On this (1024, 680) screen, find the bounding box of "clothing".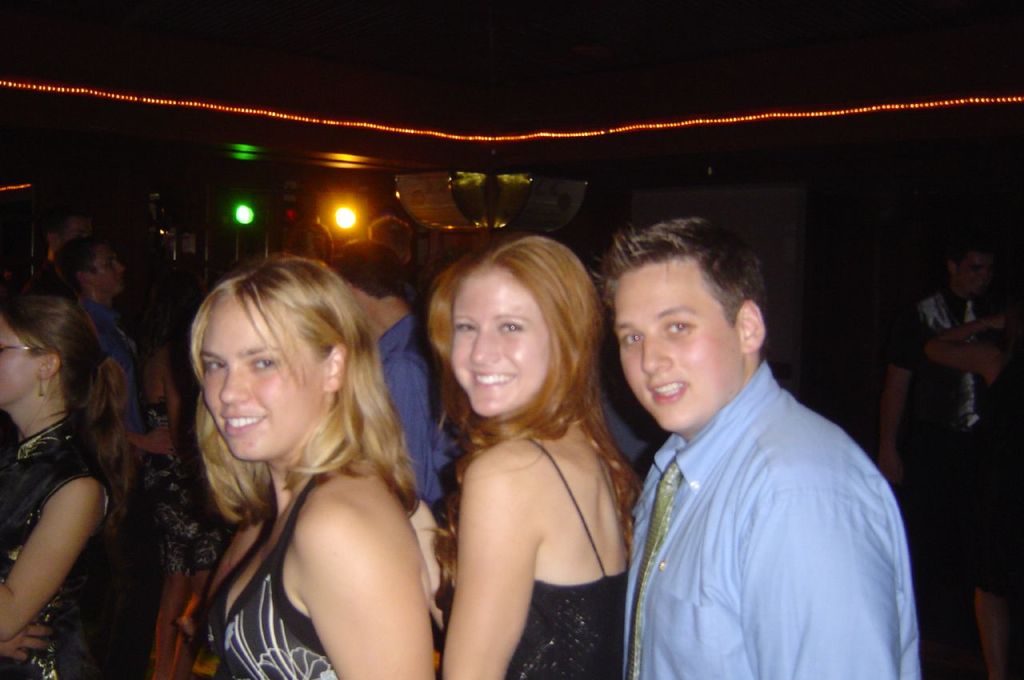
Bounding box: BBox(885, 285, 989, 671).
